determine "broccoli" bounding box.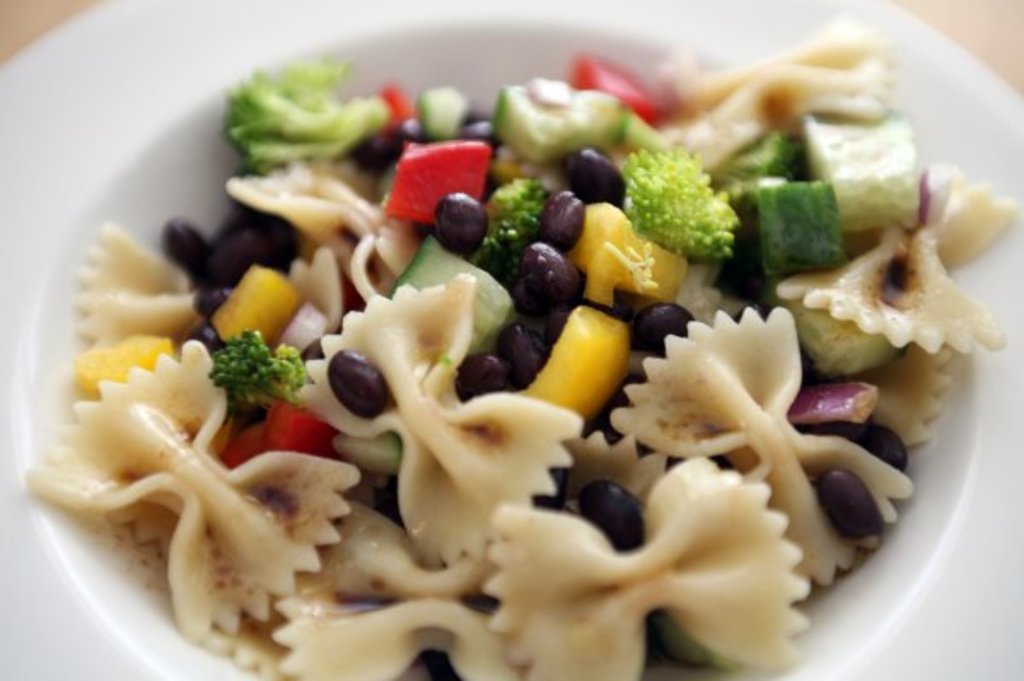
Determined: BBox(480, 179, 558, 285).
